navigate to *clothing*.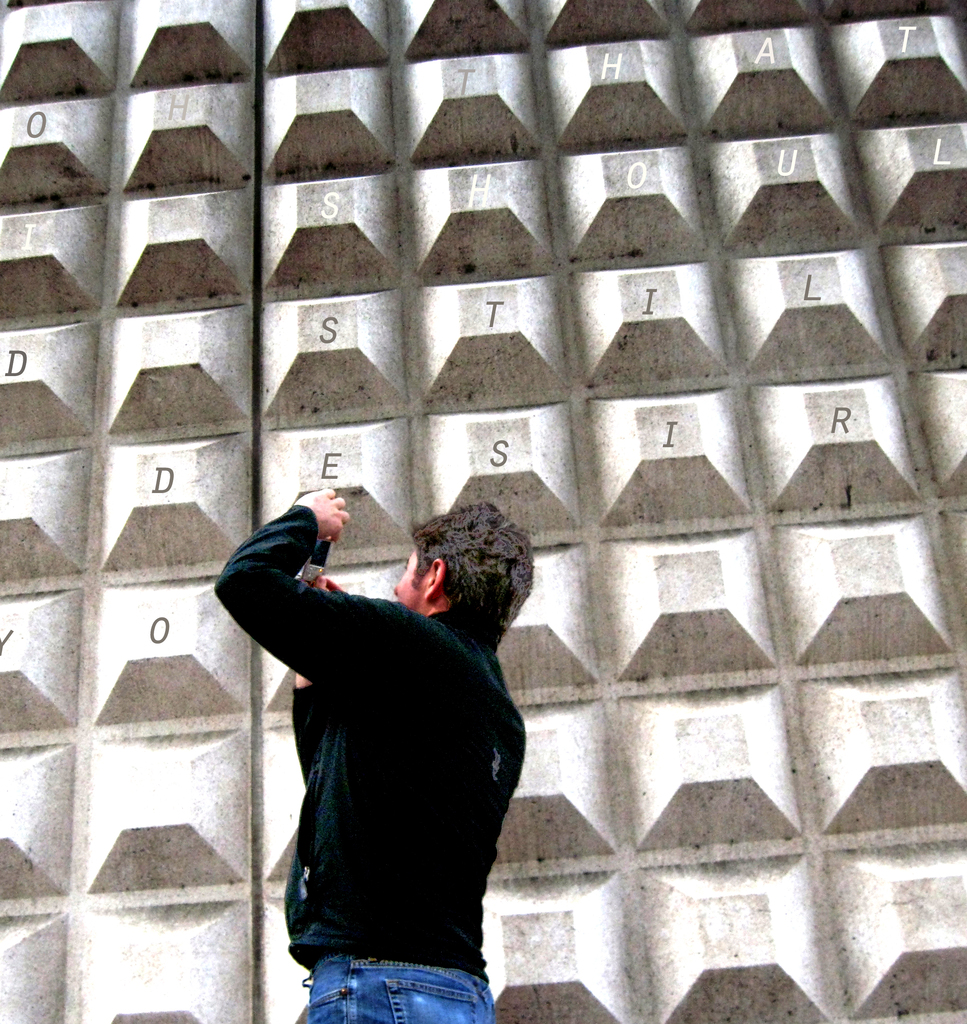
Navigation target: left=218, top=486, right=535, bottom=970.
